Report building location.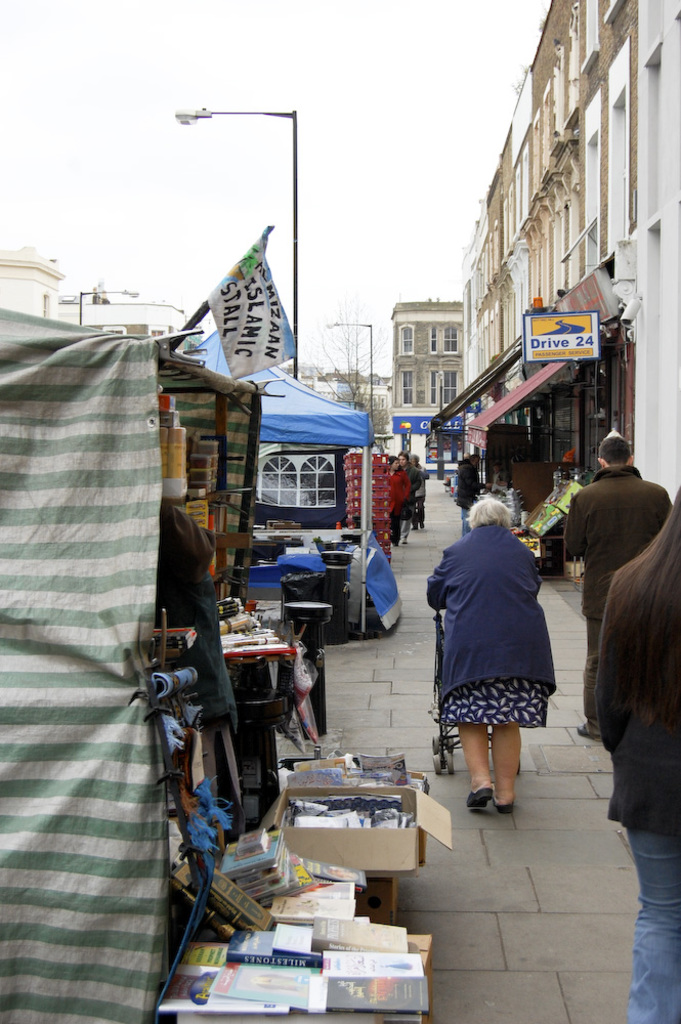
Report: 461, 0, 680, 509.
